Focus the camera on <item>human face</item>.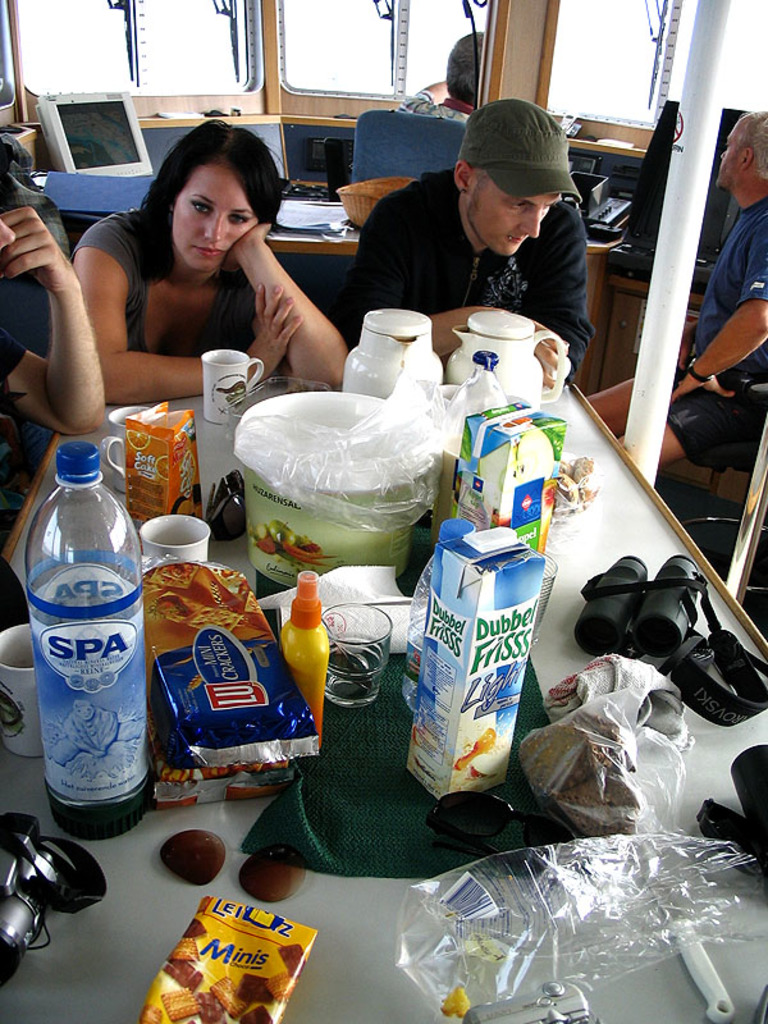
Focus region: region(0, 214, 18, 257).
